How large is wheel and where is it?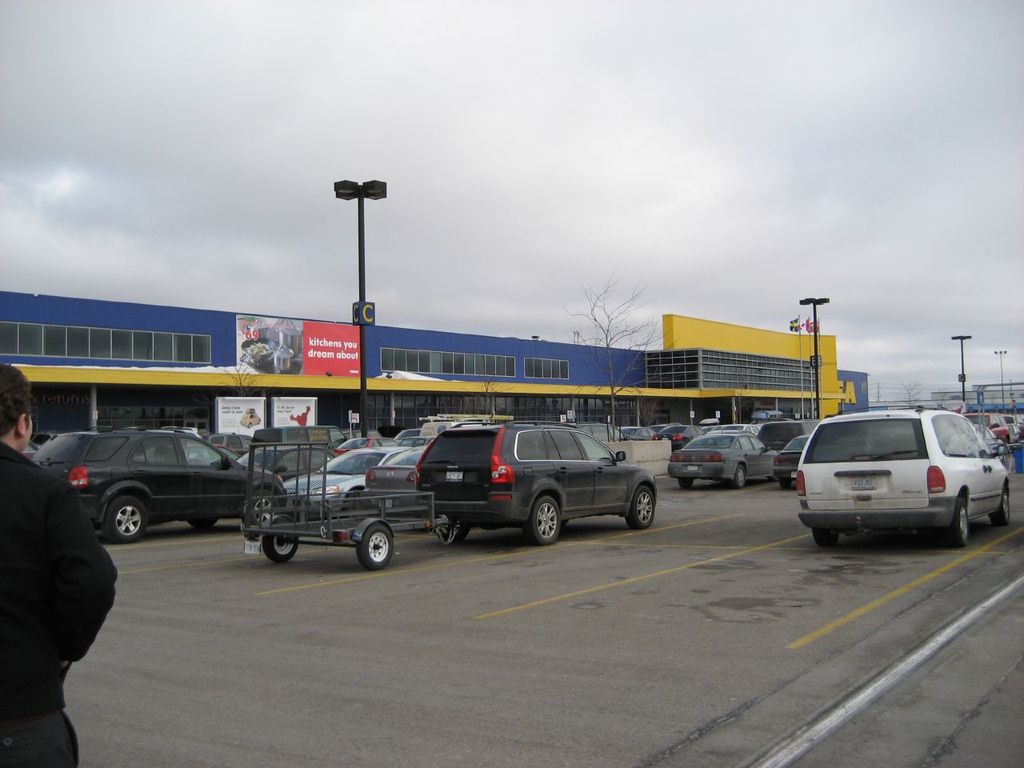
Bounding box: [190, 514, 214, 528].
